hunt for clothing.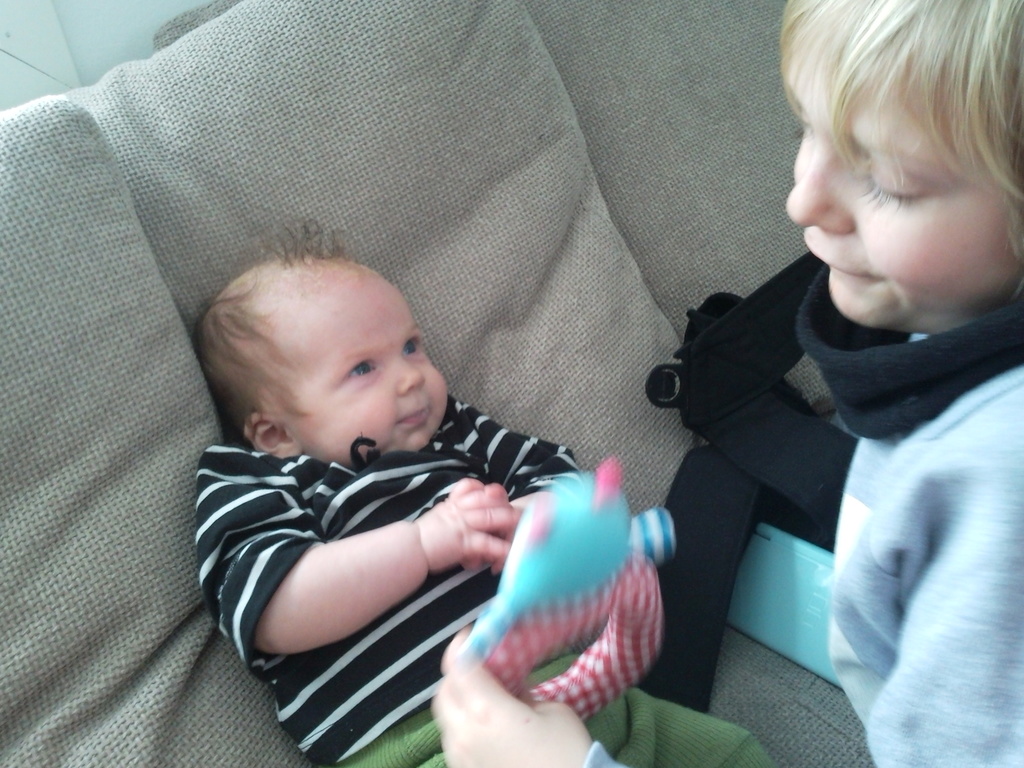
Hunted down at x1=236 y1=444 x2=734 y2=767.
